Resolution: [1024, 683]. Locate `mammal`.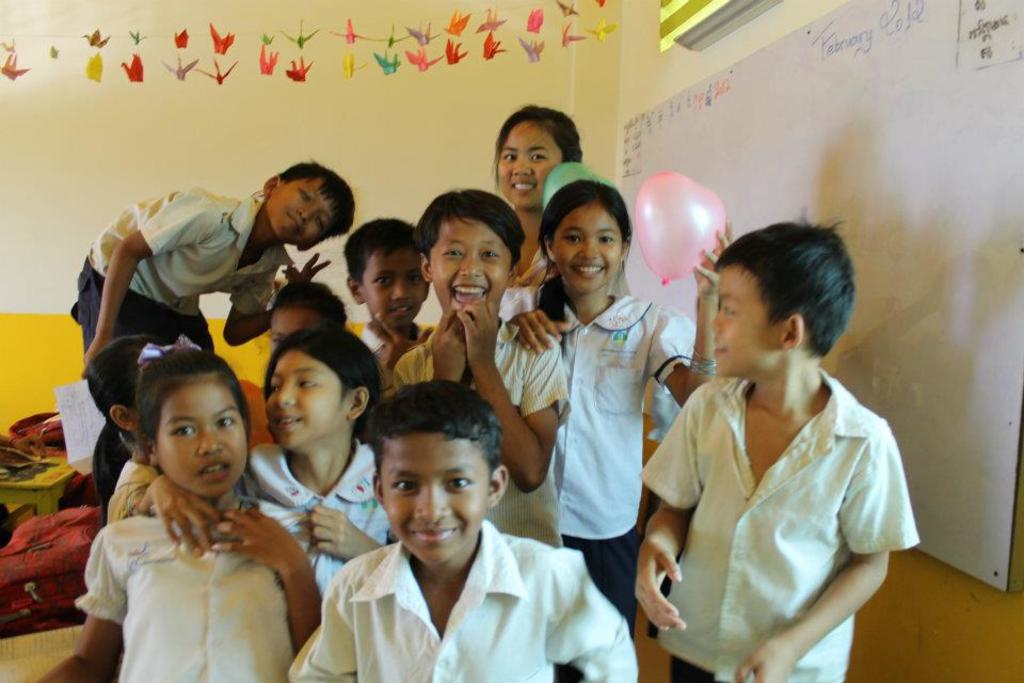
506:181:736:644.
